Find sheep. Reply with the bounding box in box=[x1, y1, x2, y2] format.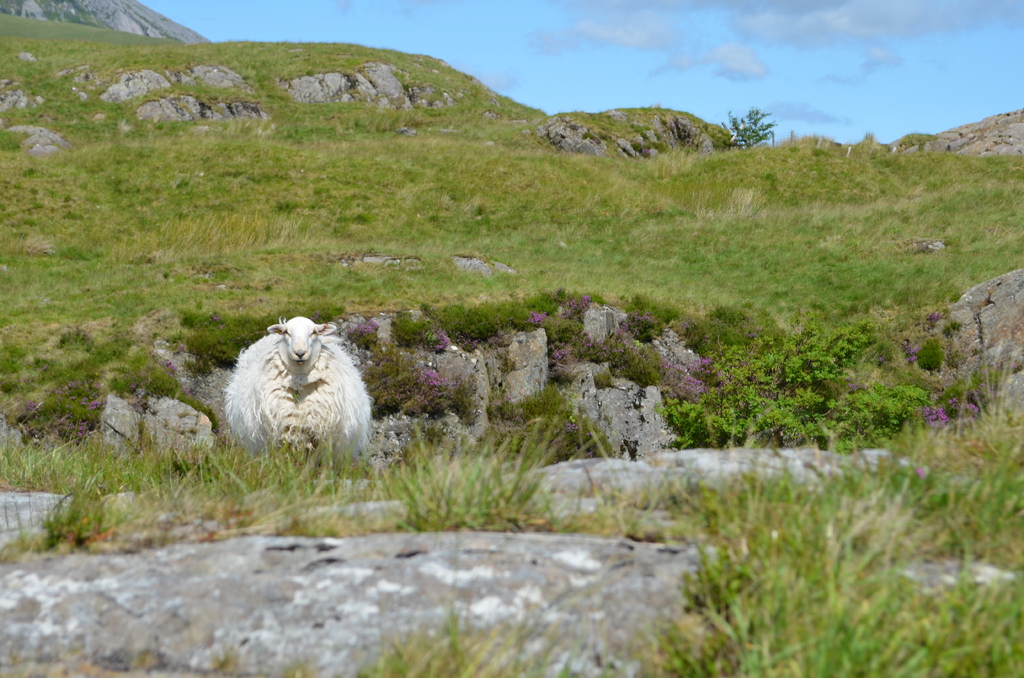
box=[207, 300, 371, 469].
